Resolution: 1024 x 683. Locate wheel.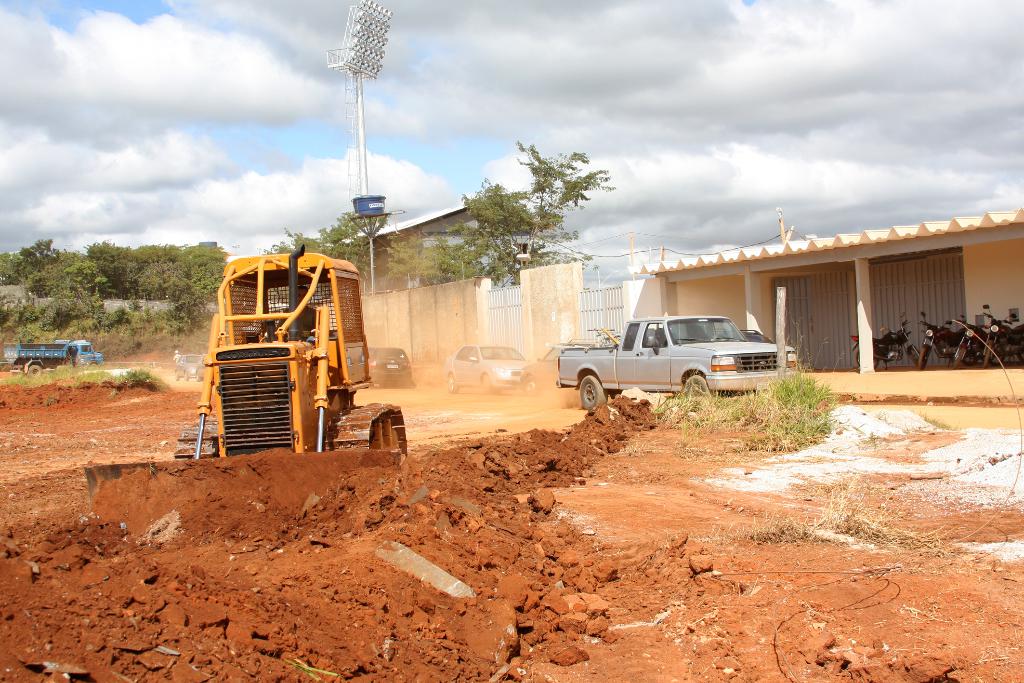
184 372 190 381.
